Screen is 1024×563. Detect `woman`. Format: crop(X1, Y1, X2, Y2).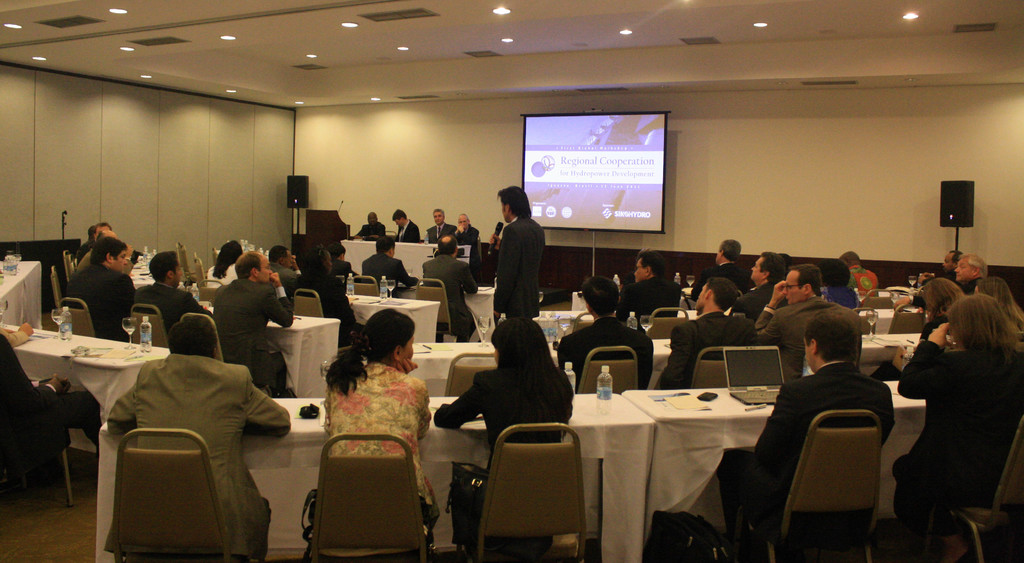
crop(317, 306, 446, 539).
